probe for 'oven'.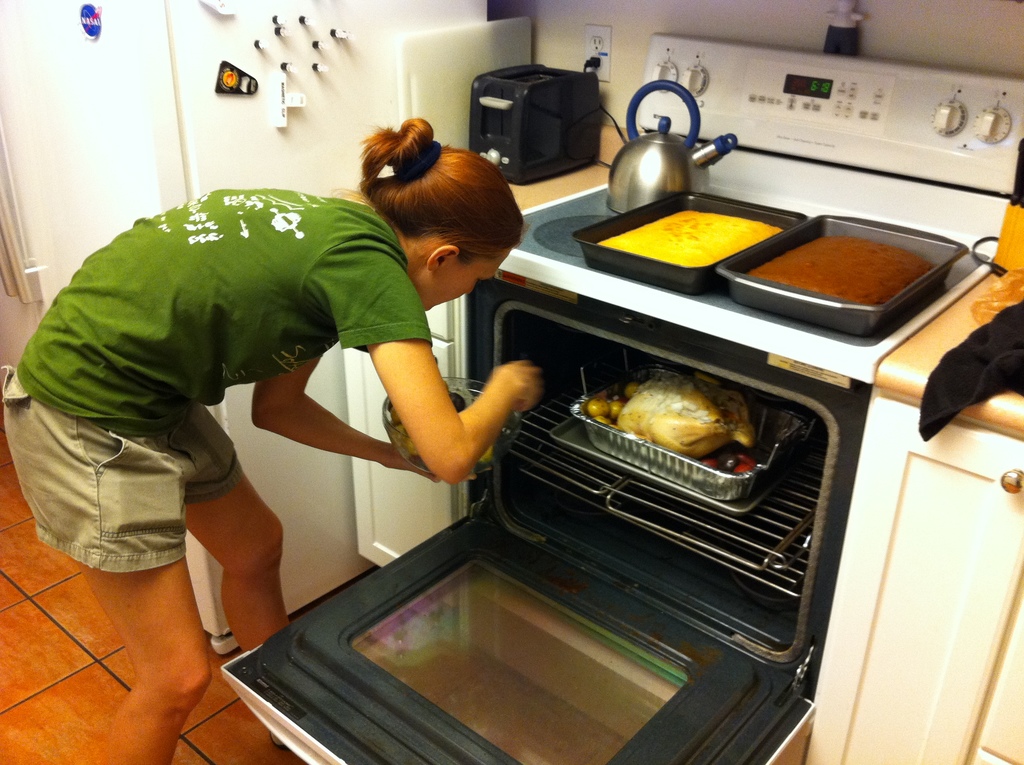
Probe result: (x1=221, y1=268, x2=873, y2=764).
